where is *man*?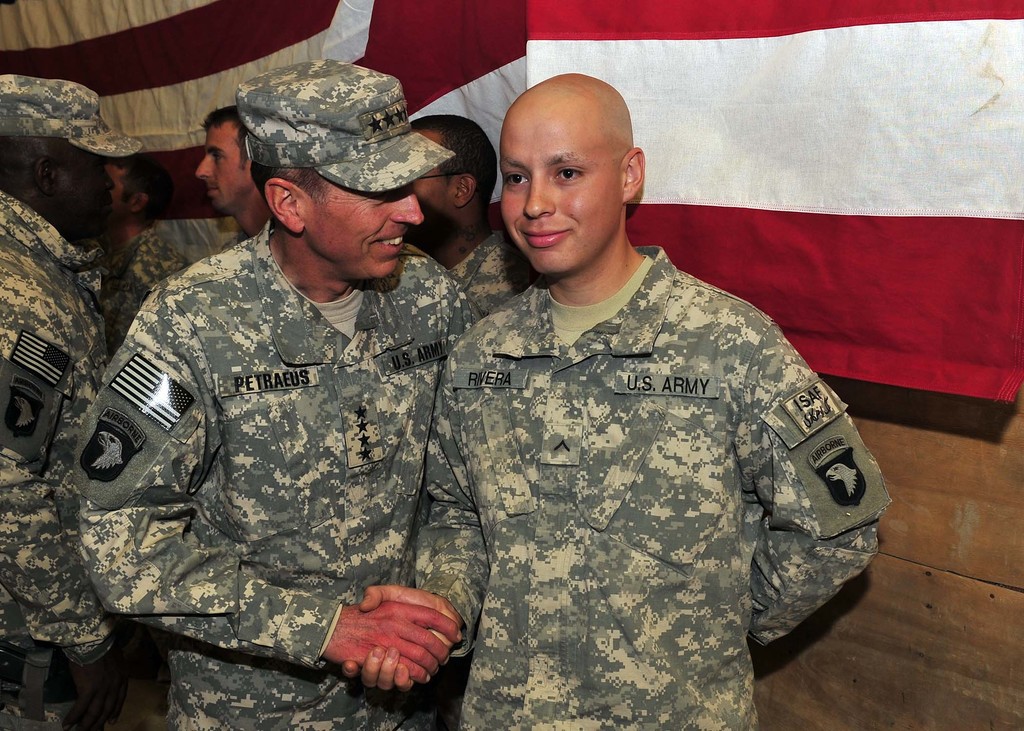
x1=70 y1=61 x2=488 y2=730.
